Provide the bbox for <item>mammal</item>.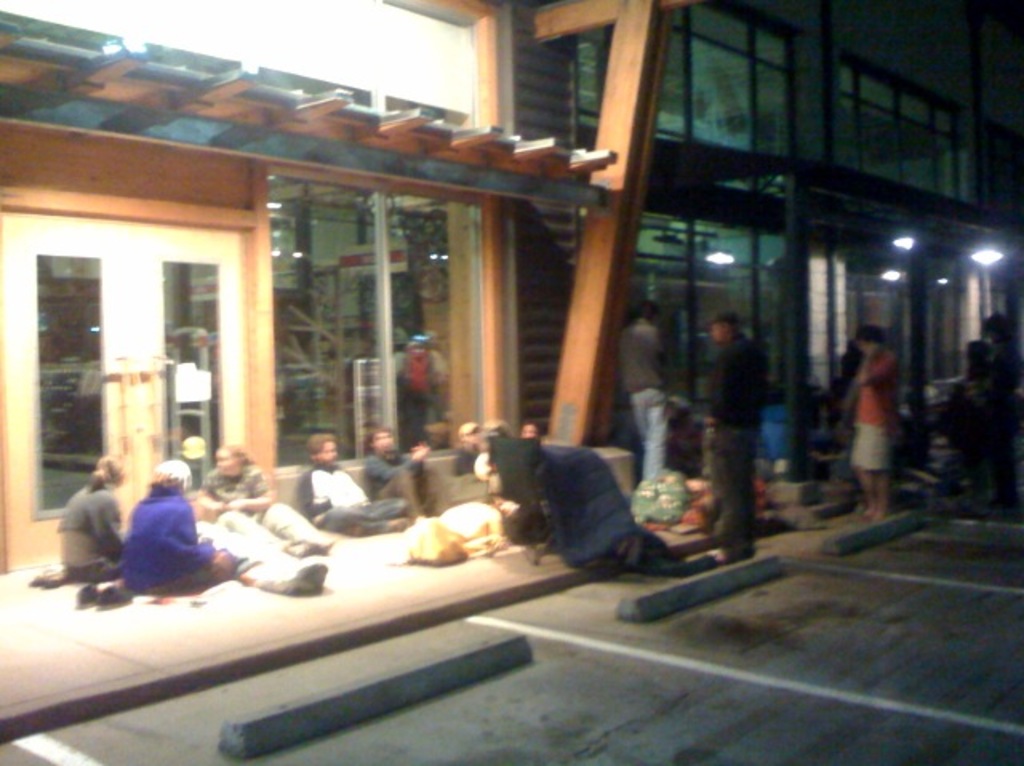
crop(104, 464, 208, 596).
